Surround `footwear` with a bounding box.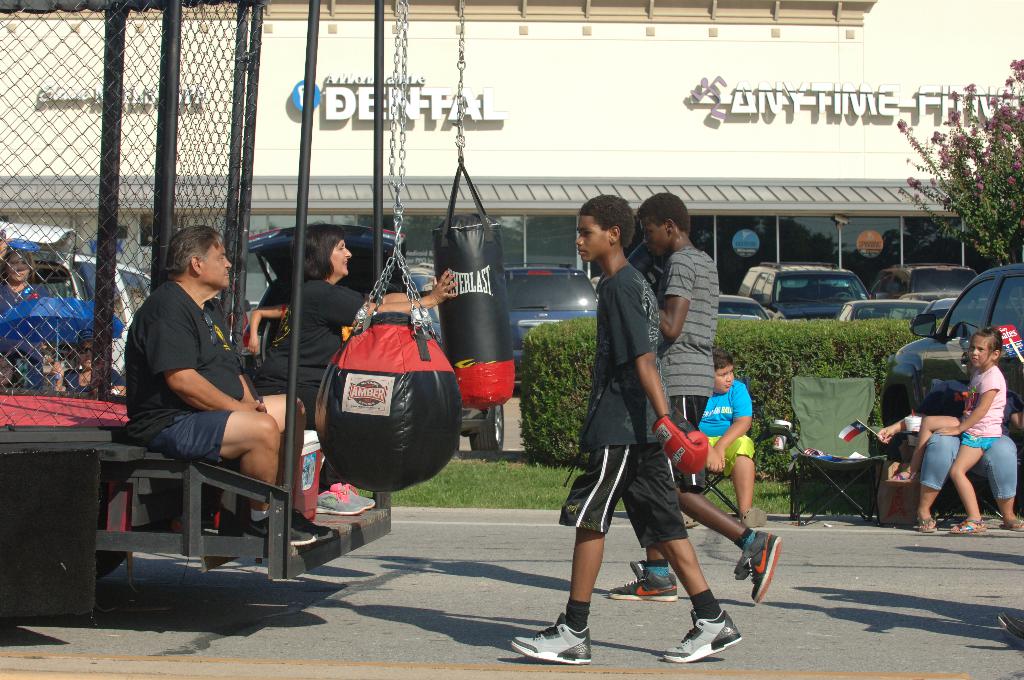
913, 517, 936, 533.
